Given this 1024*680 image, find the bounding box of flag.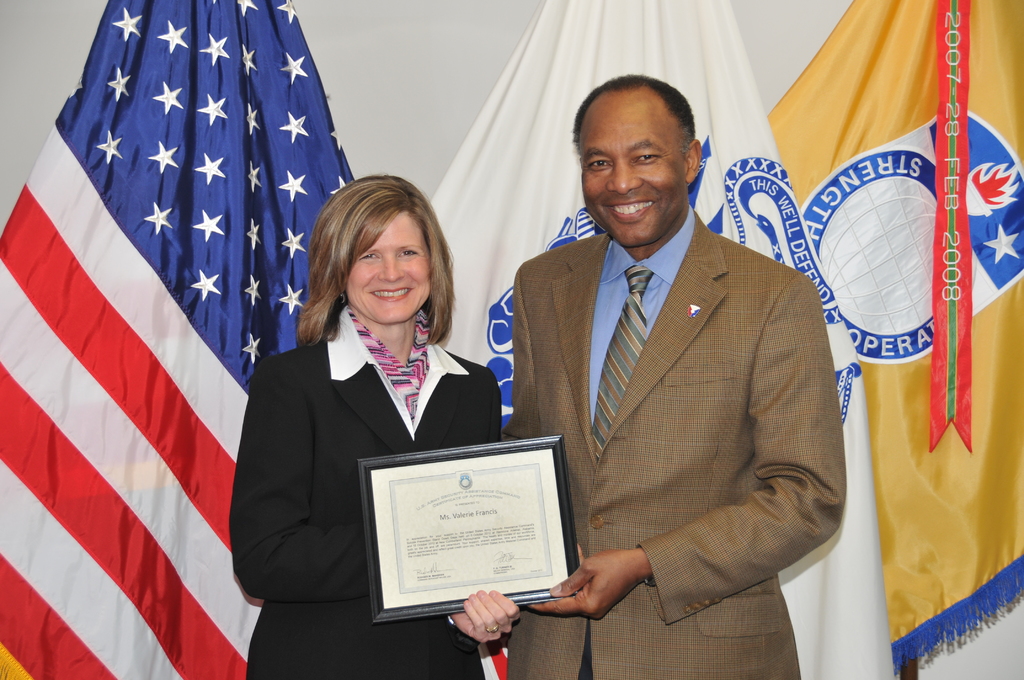
x1=20 y1=0 x2=323 y2=678.
